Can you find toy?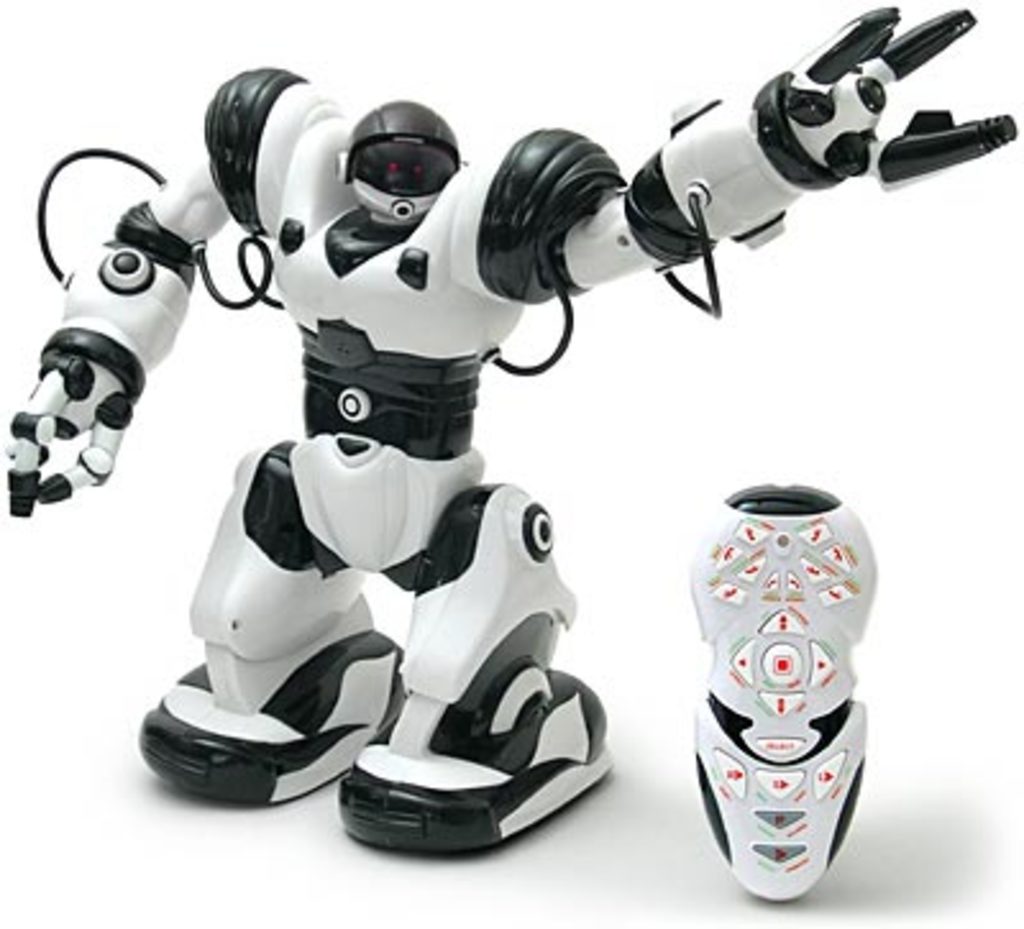
Yes, bounding box: detection(0, 0, 1021, 873).
